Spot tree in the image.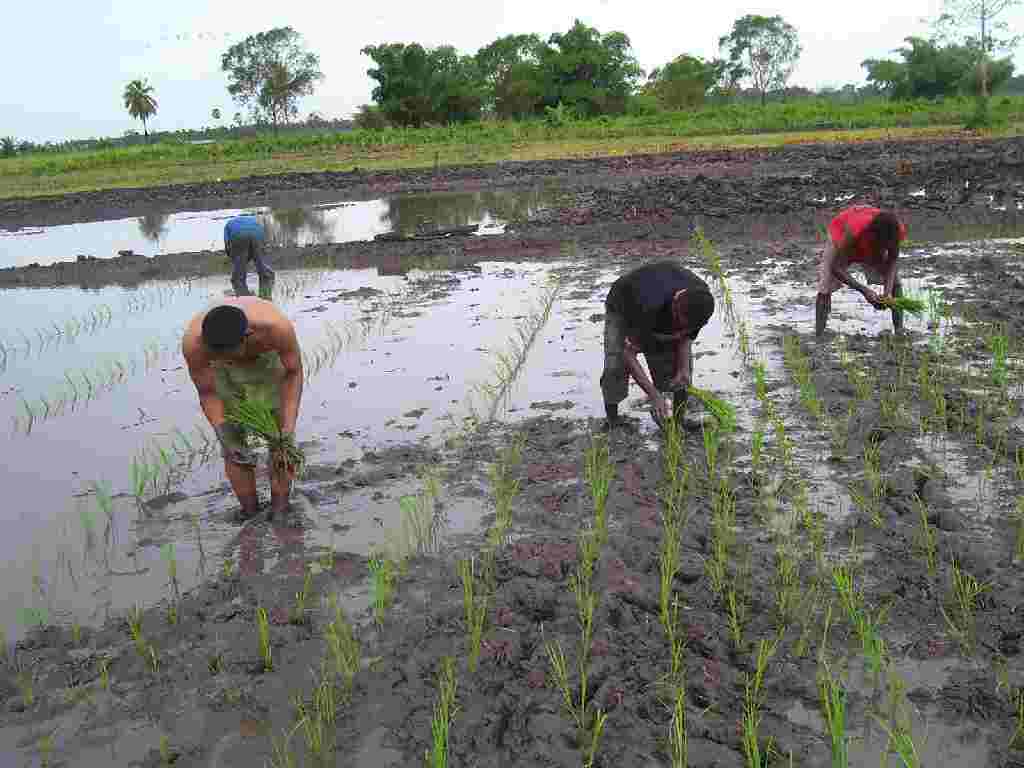
tree found at 510,15,650,117.
